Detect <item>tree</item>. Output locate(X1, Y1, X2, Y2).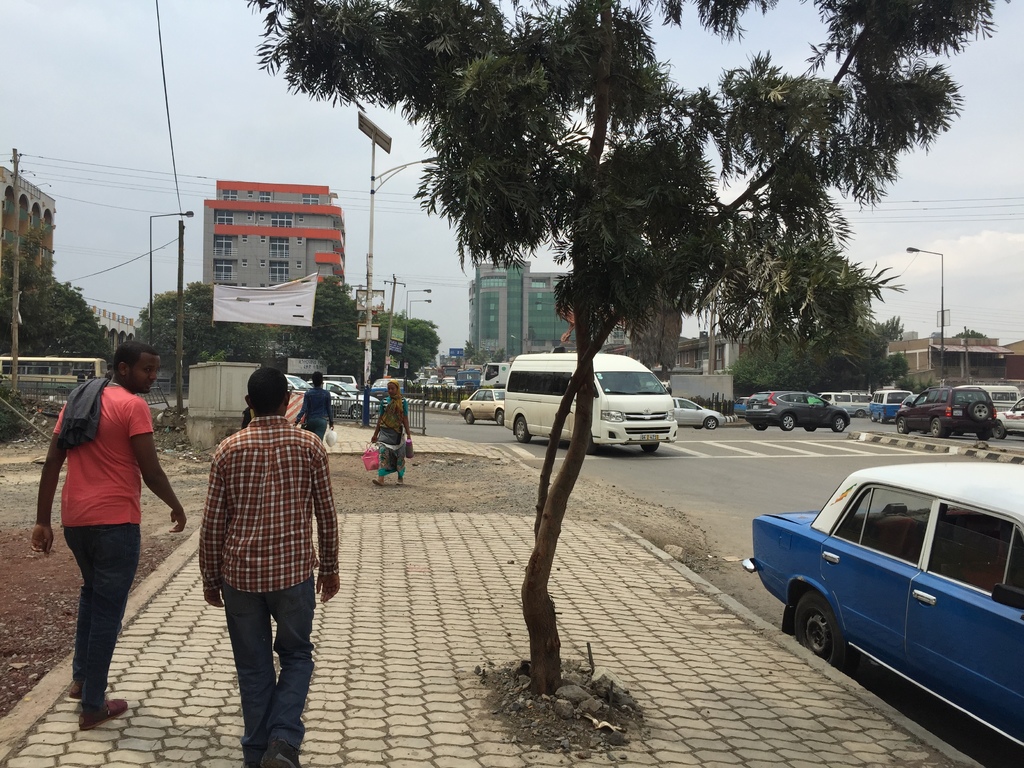
locate(278, 276, 444, 392).
